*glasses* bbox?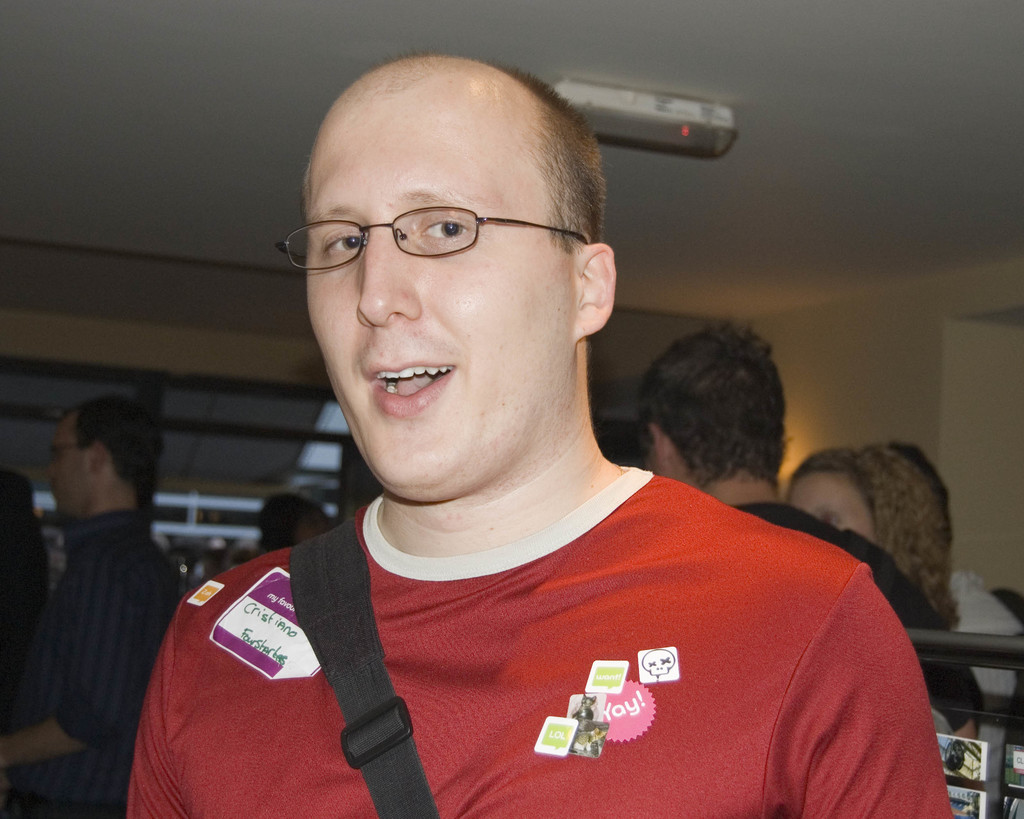
41:444:86:455
